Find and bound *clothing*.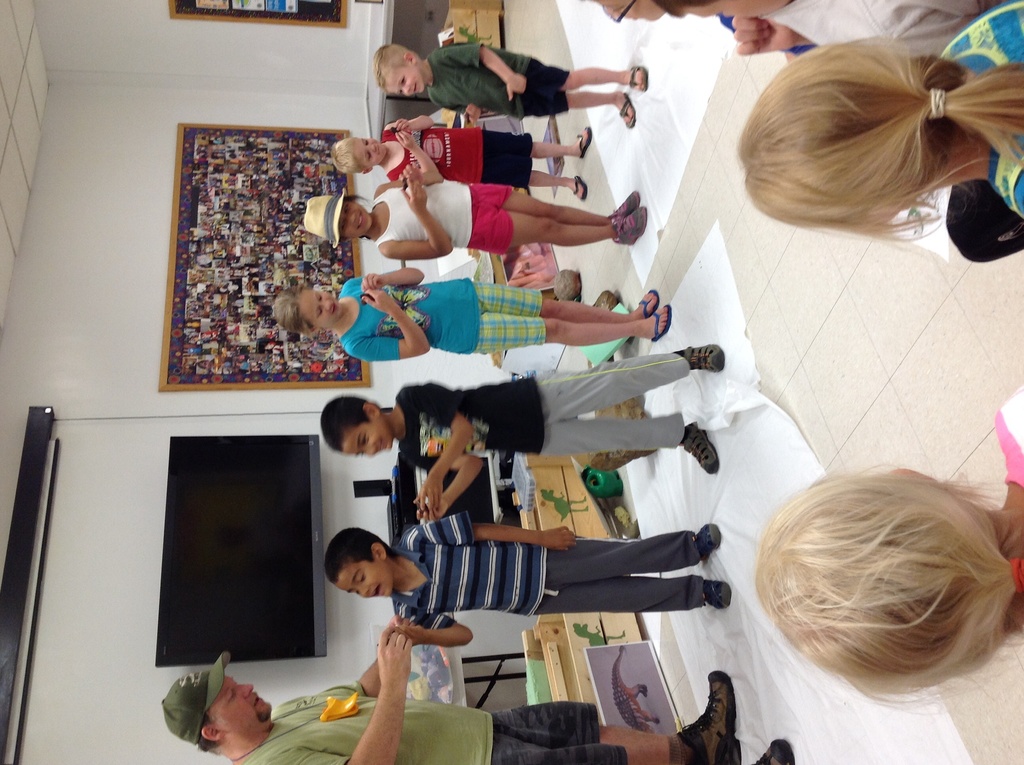
Bound: <bbox>397, 352, 686, 479</bbox>.
